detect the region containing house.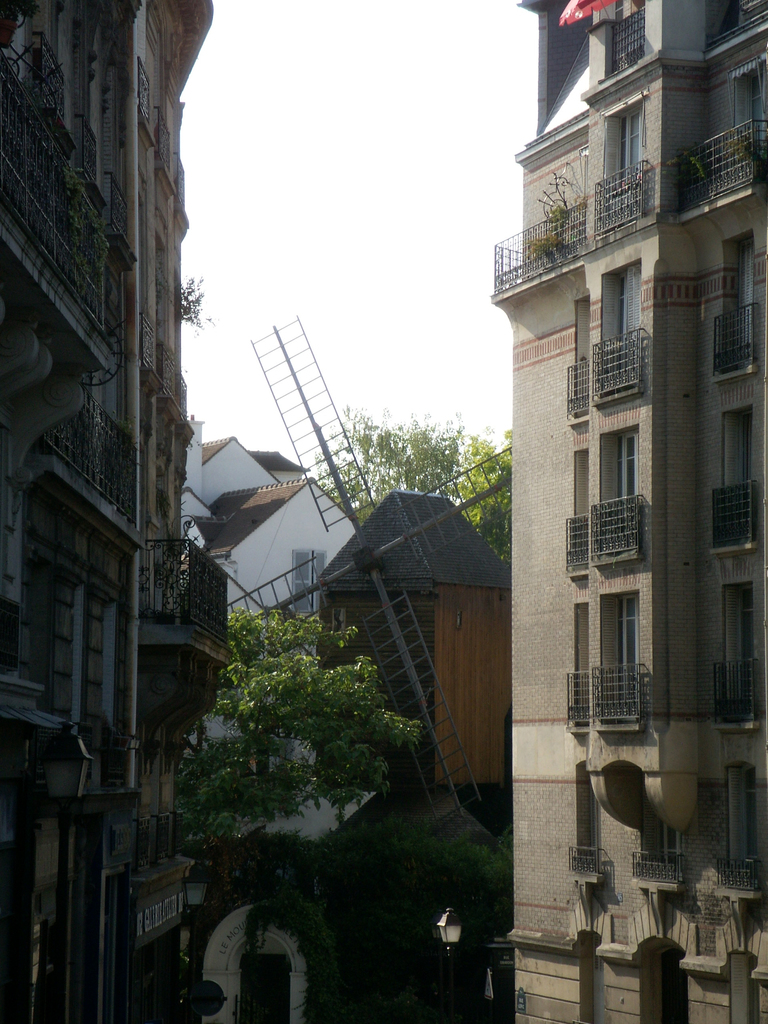
pyautogui.locateOnScreen(442, 3, 761, 986).
